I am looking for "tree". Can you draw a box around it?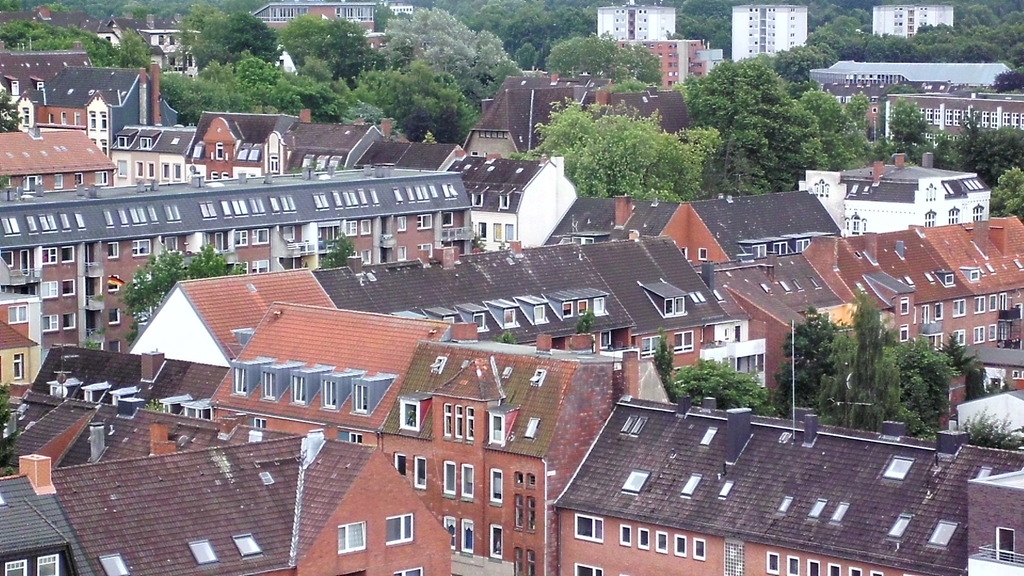
Sure, the bounding box is bbox(0, 17, 127, 67).
